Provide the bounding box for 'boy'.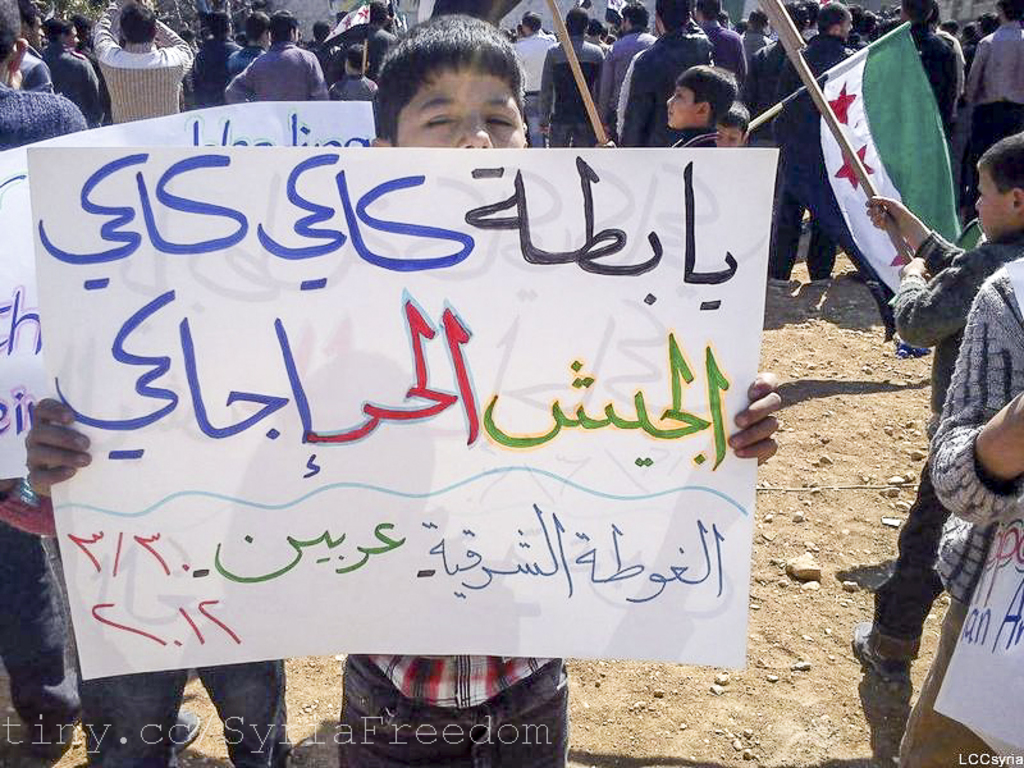
855,134,1023,678.
